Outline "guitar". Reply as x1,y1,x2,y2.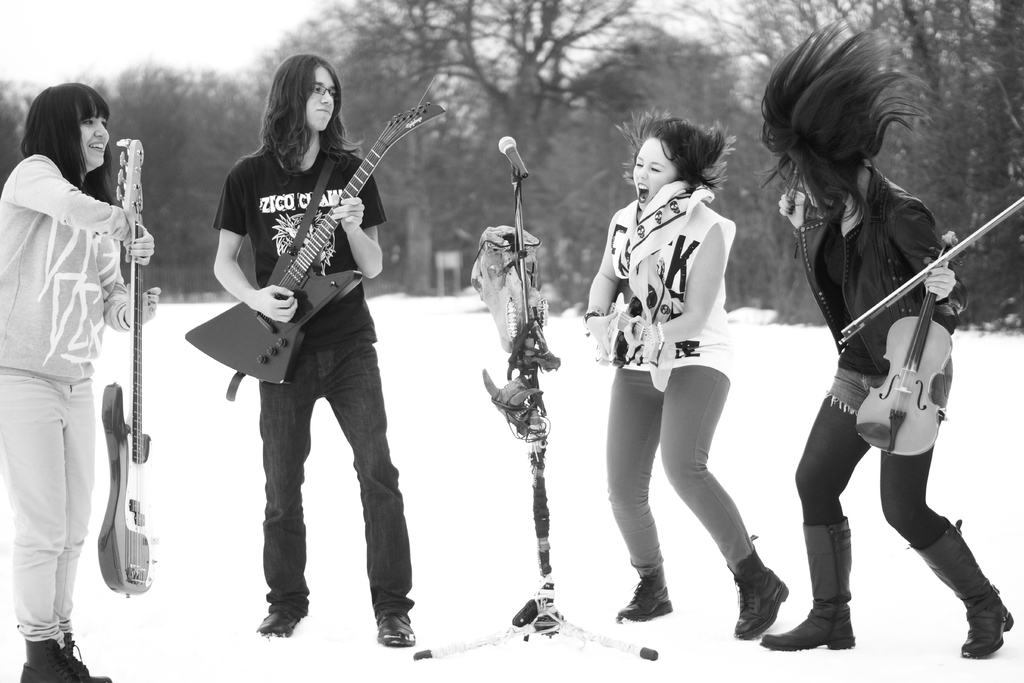
594,302,670,368.
